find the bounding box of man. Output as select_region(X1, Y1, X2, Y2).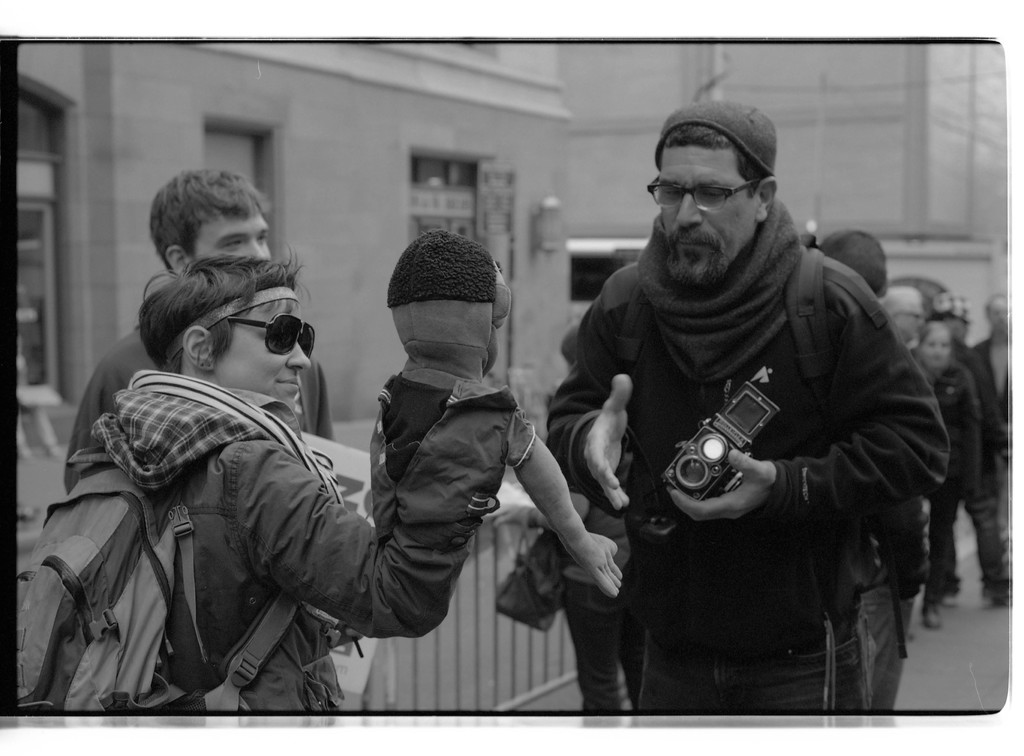
select_region(531, 88, 950, 725).
